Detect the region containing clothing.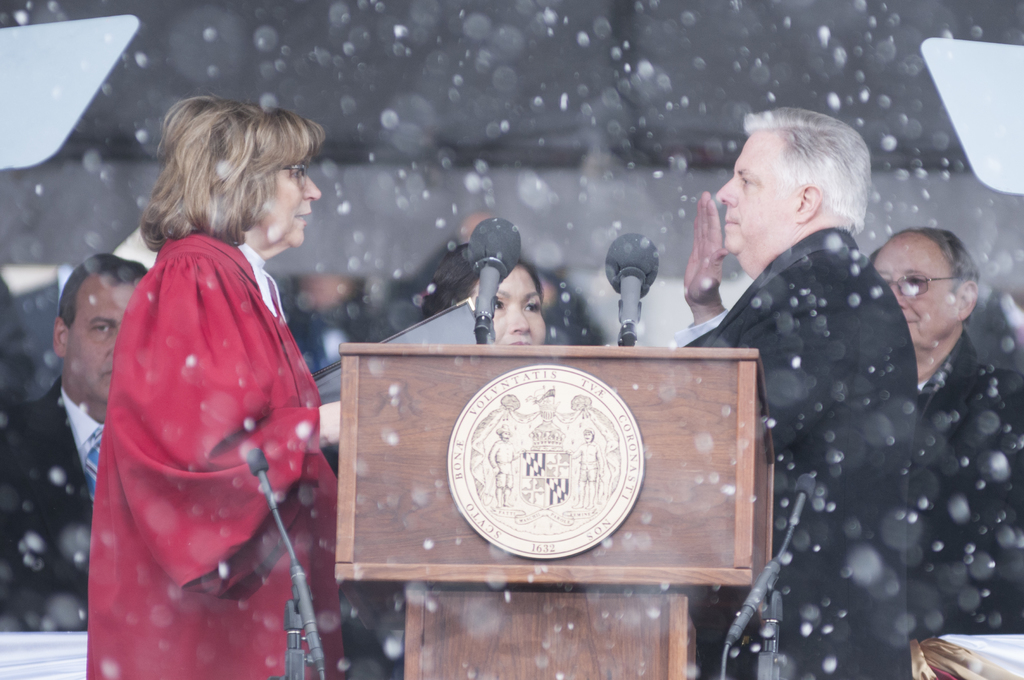
[90,179,320,661].
